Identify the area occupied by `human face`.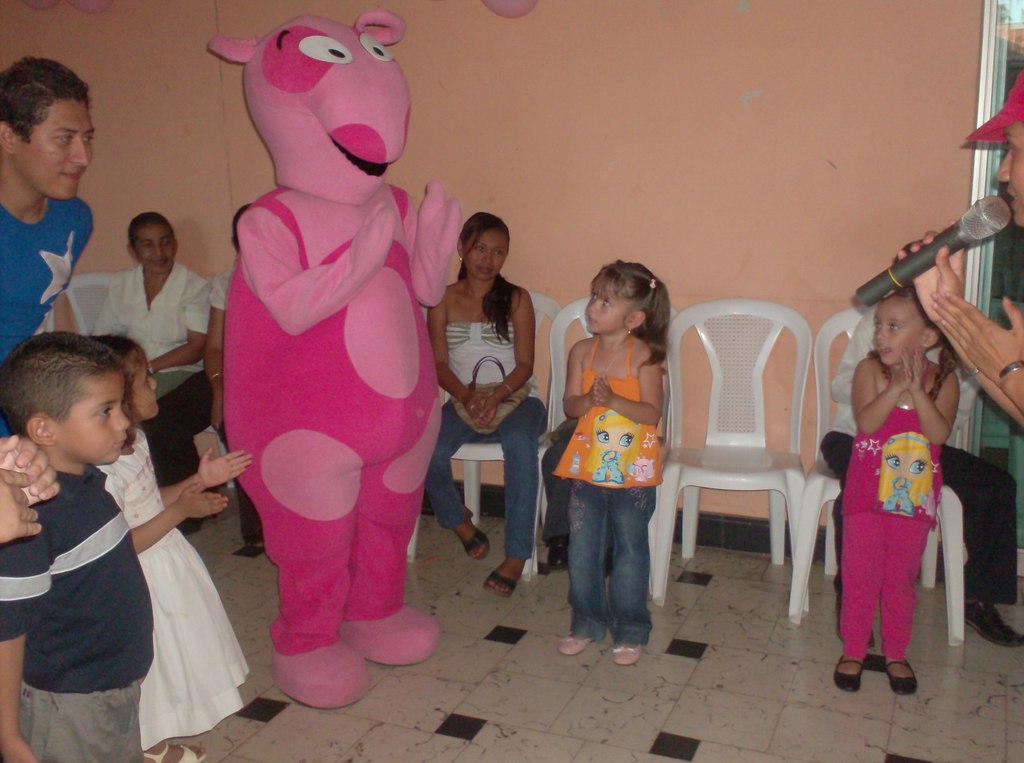
Area: 467, 227, 507, 283.
